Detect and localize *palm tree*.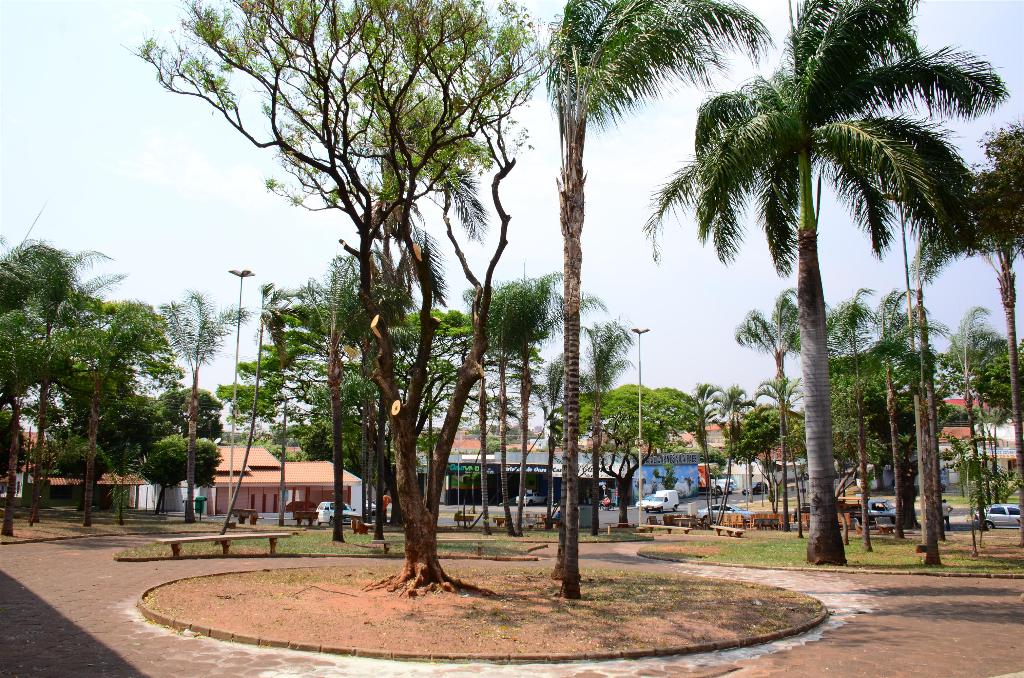
Localized at select_region(532, 0, 742, 597).
